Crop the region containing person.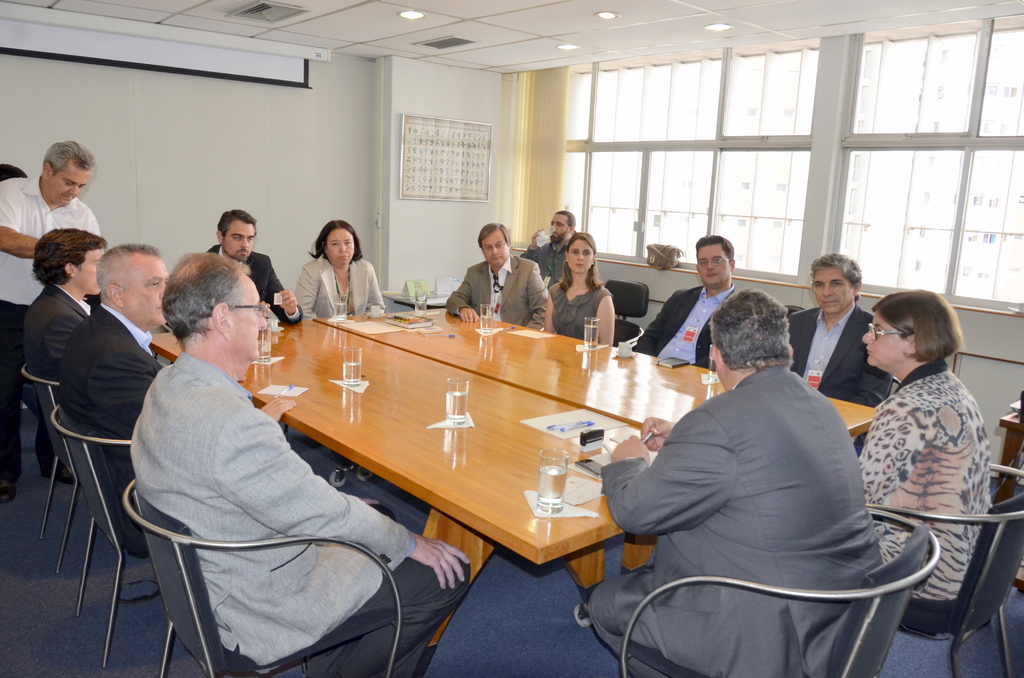
Crop region: (left=545, top=229, right=615, bottom=346).
